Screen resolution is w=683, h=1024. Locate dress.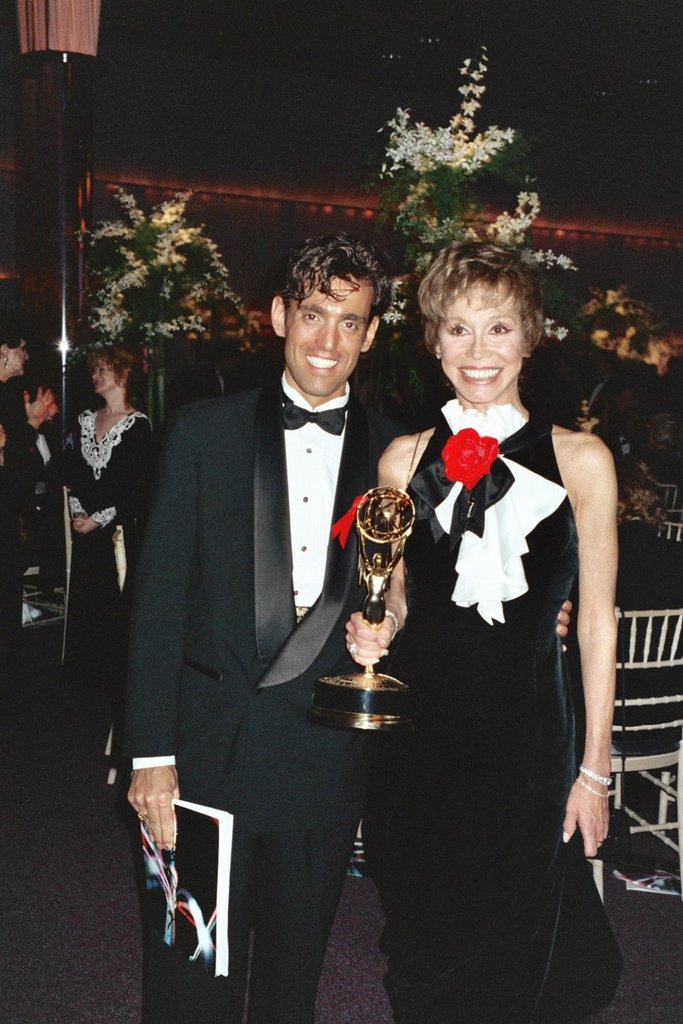
l=345, t=408, r=626, b=1023.
